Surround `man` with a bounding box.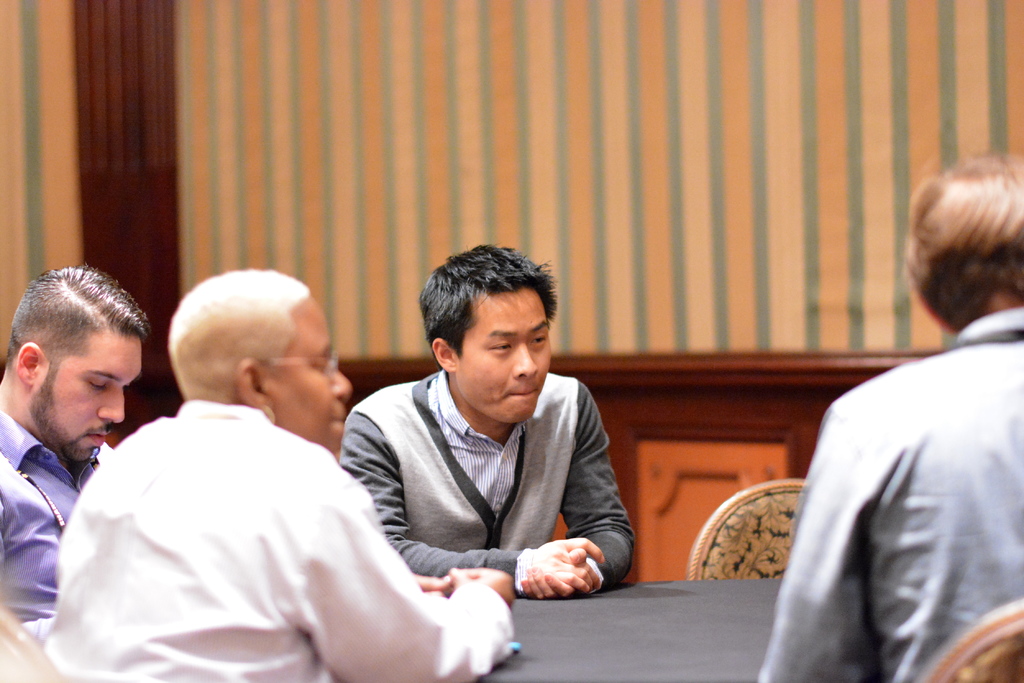
x1=321, y1=259, x2=652, y2=625.
